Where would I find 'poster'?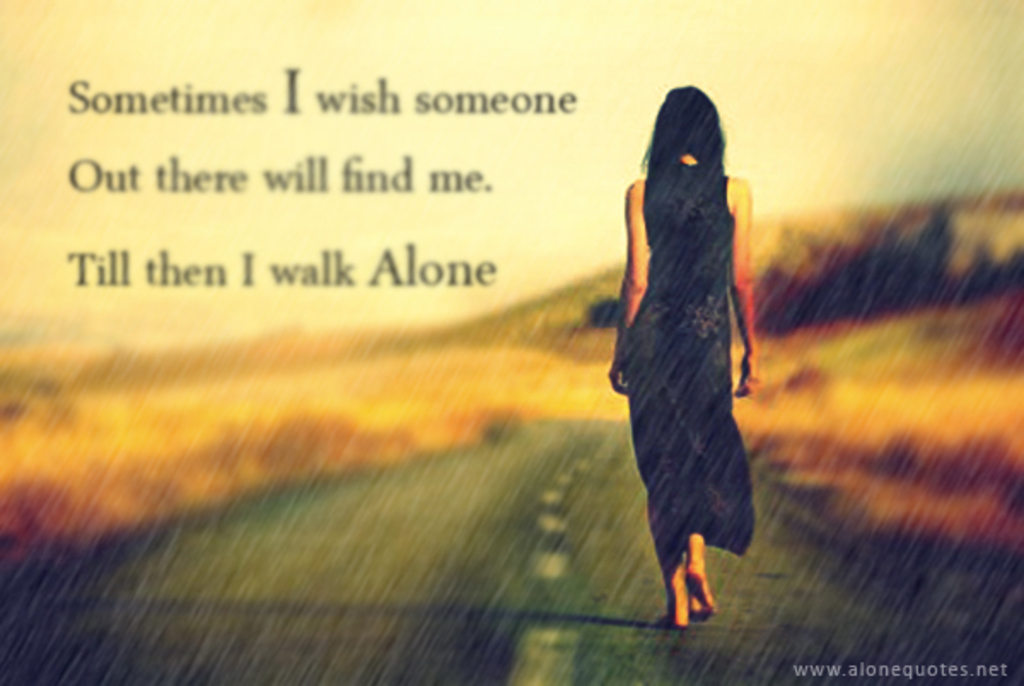
At select_region(2, 0, 1022, 684).
